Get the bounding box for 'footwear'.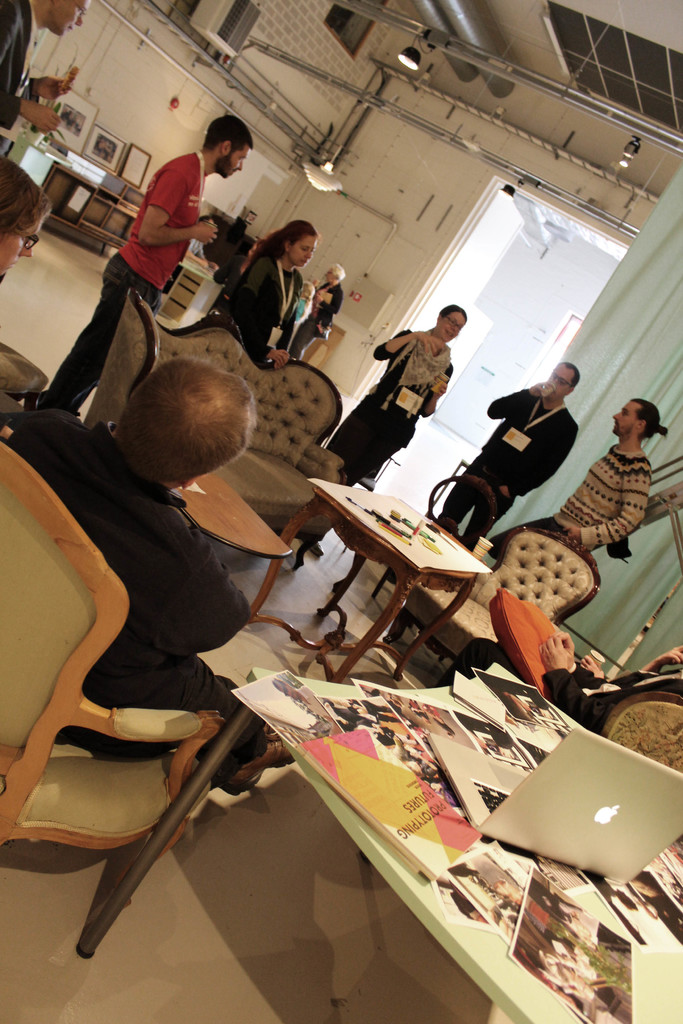
box=[308, 544, 324, 558].
